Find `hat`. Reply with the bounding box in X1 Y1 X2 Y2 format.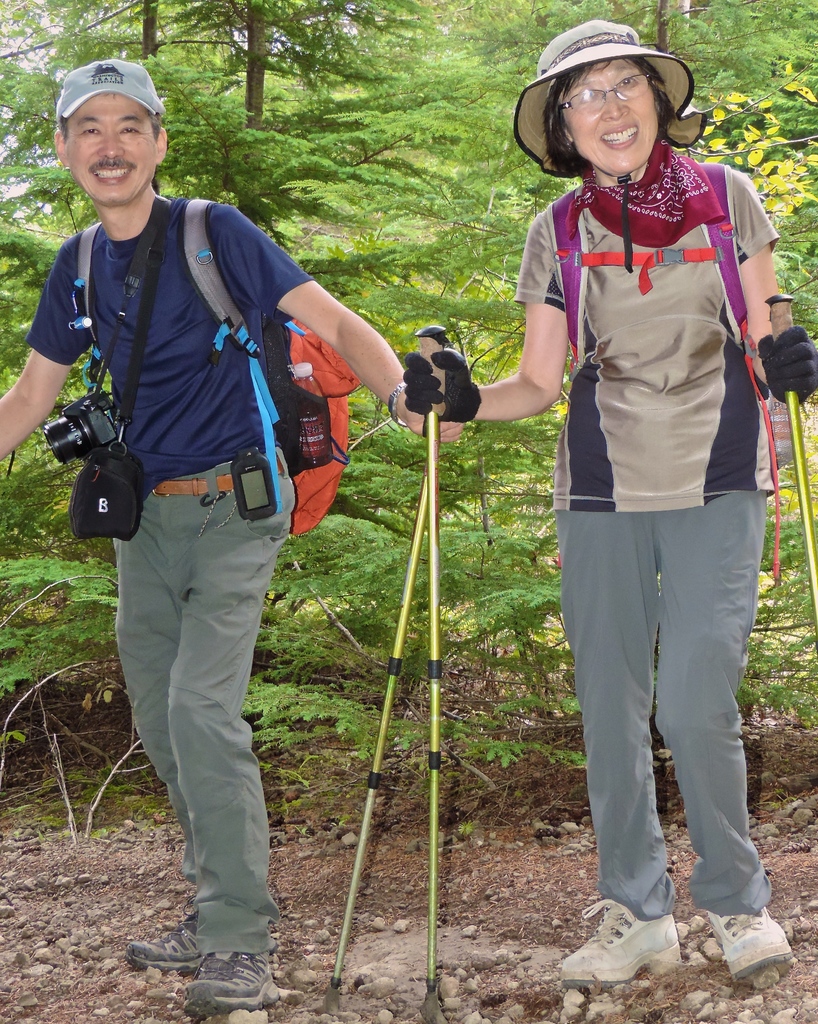
515 18 709 179.
